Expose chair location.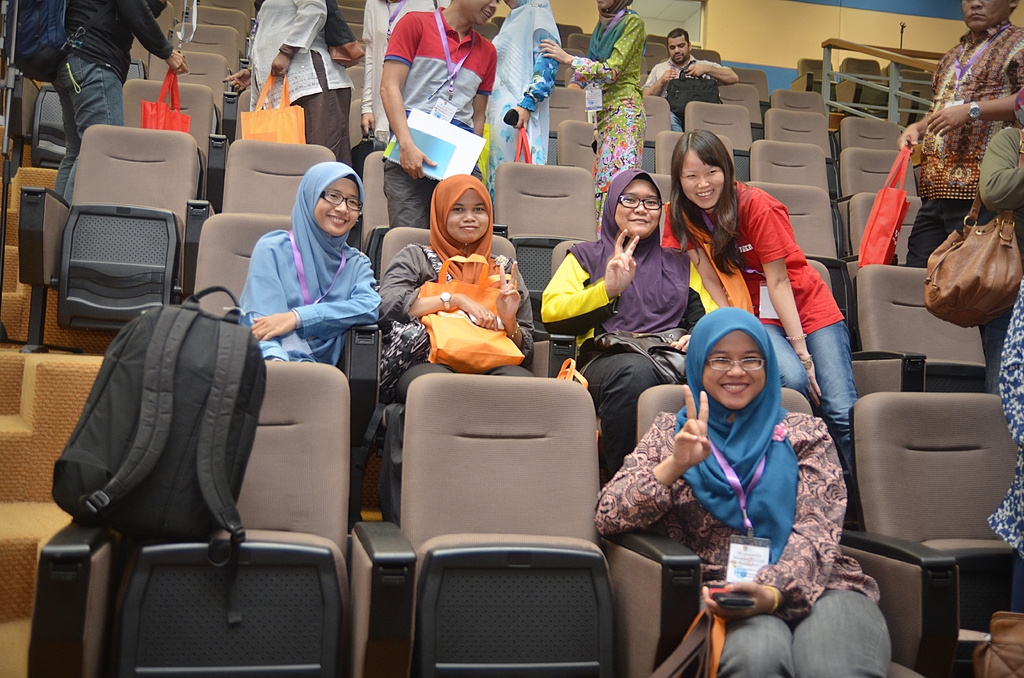
Exposed at [x1=400, y1=375, x2=628, y2=677].
